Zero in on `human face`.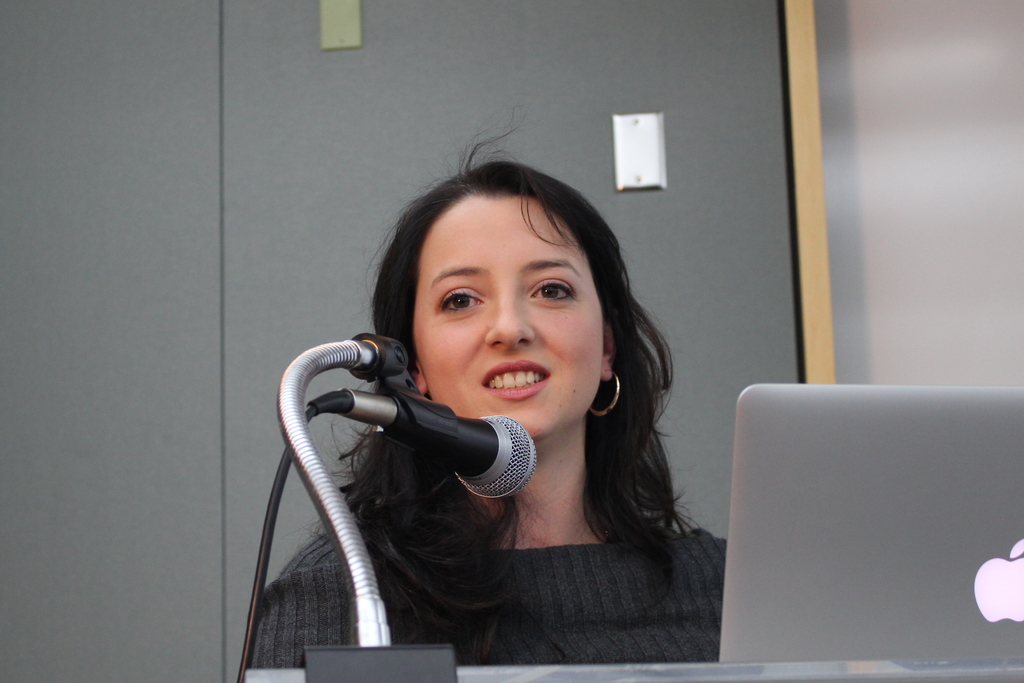
Zeroed in: <region>415, 192, 603, 447</region>.
